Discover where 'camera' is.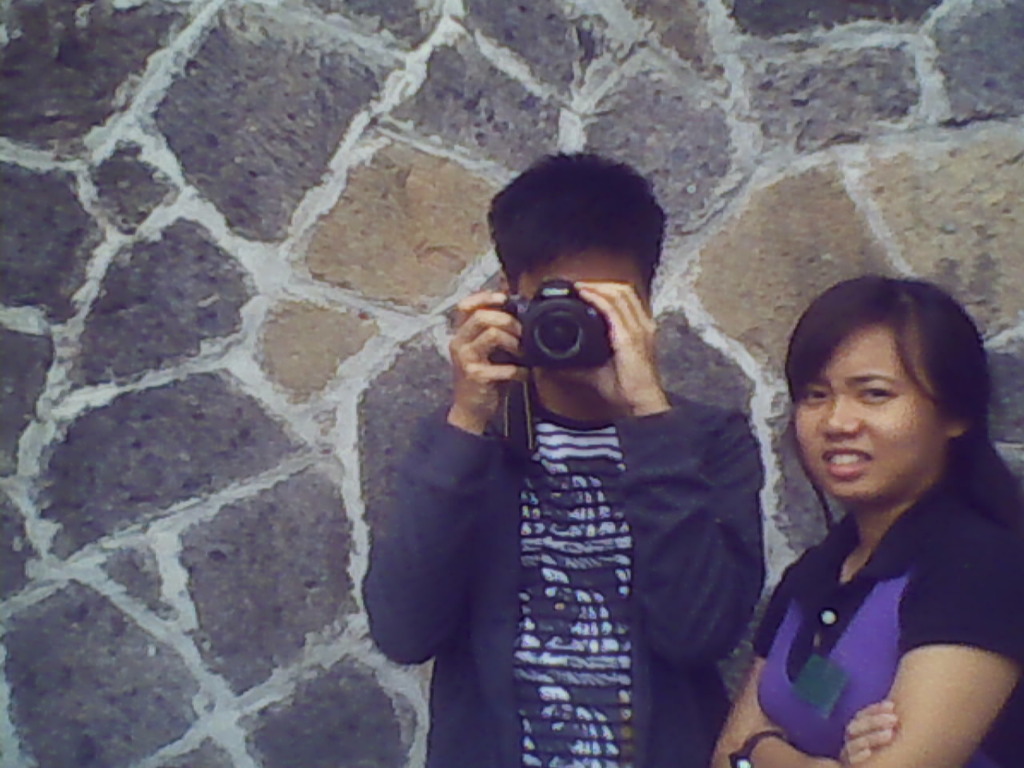
Discovered at box(481, 272, 614, 368).
